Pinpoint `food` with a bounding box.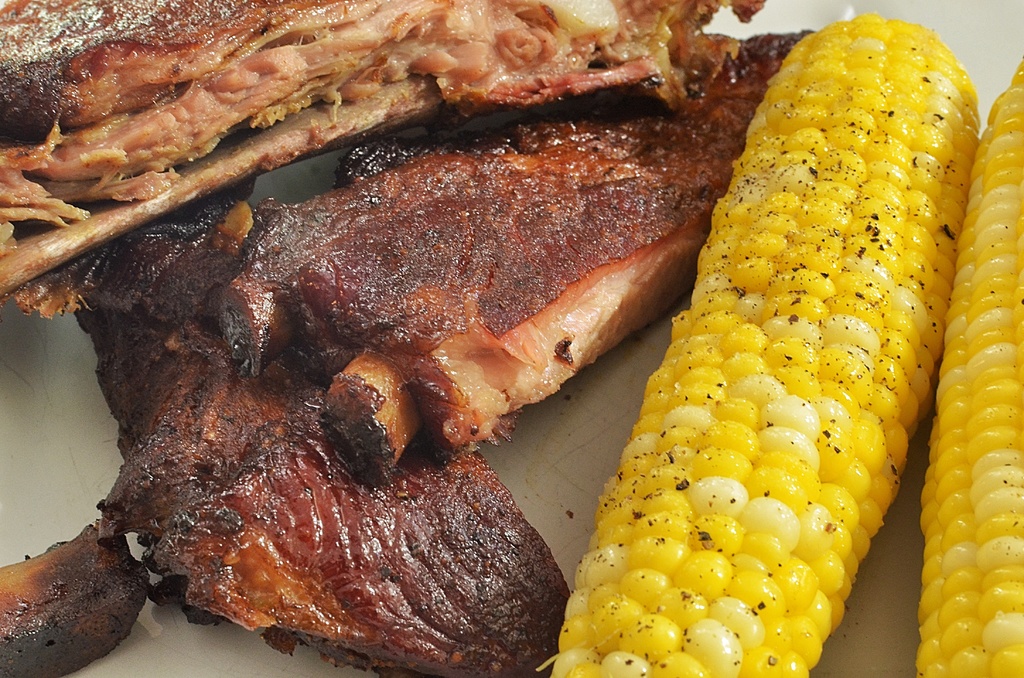
<region>520, 37, 1000, 677</region>.
